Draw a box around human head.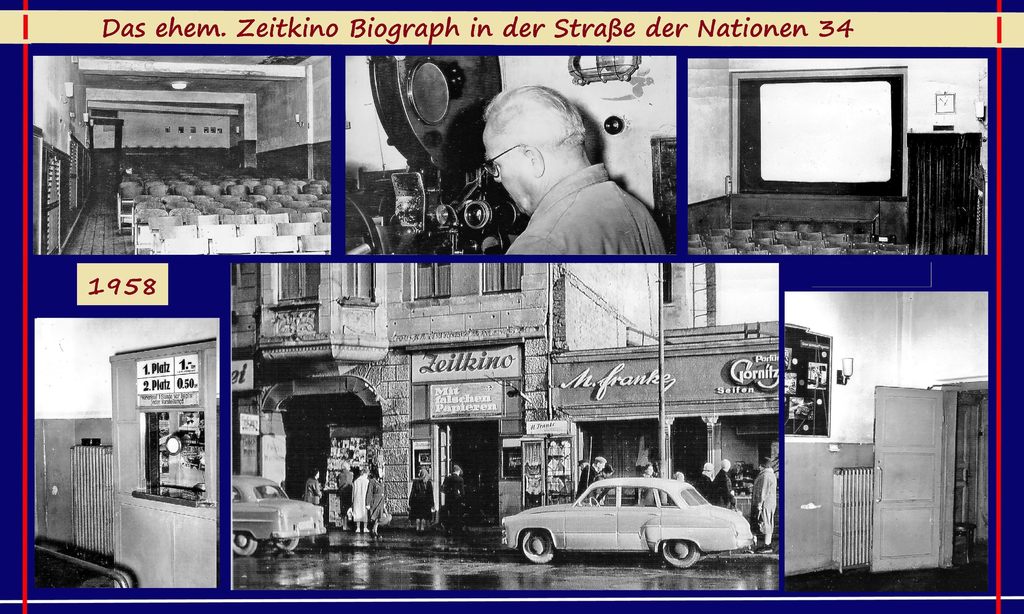
[x1=642, y1=460, x2=653, y2=476].
